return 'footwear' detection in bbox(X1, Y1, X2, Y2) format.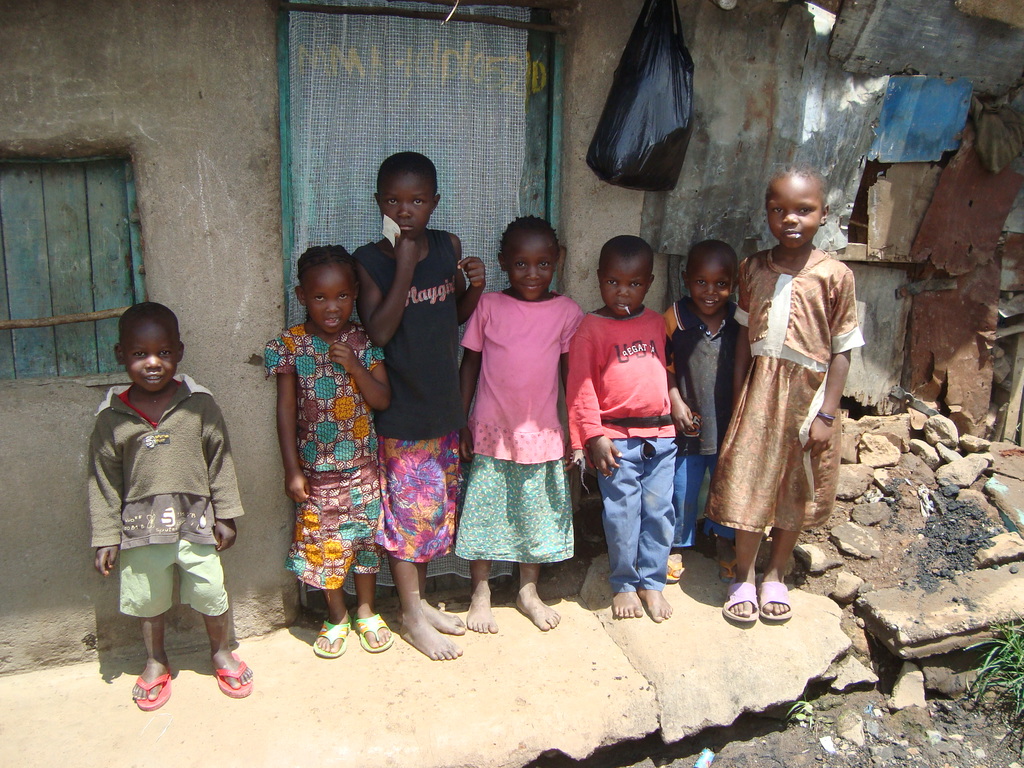
bbox(353, 609, 390, 654).
